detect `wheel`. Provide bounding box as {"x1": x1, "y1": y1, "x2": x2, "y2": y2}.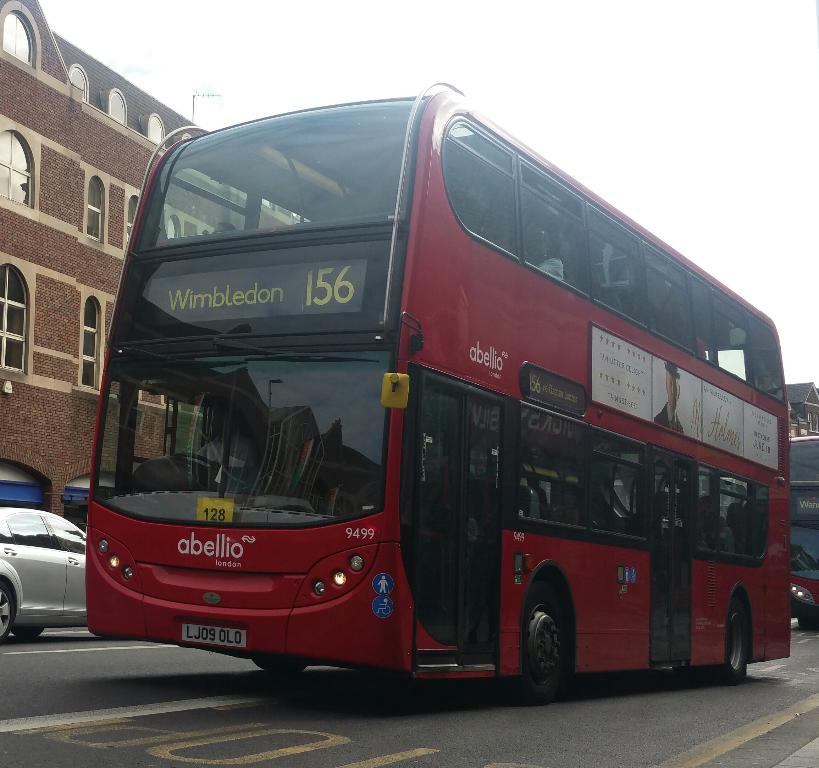
{"x1": 795, "y1": 617, "x2": 818, "y2": 629}.
